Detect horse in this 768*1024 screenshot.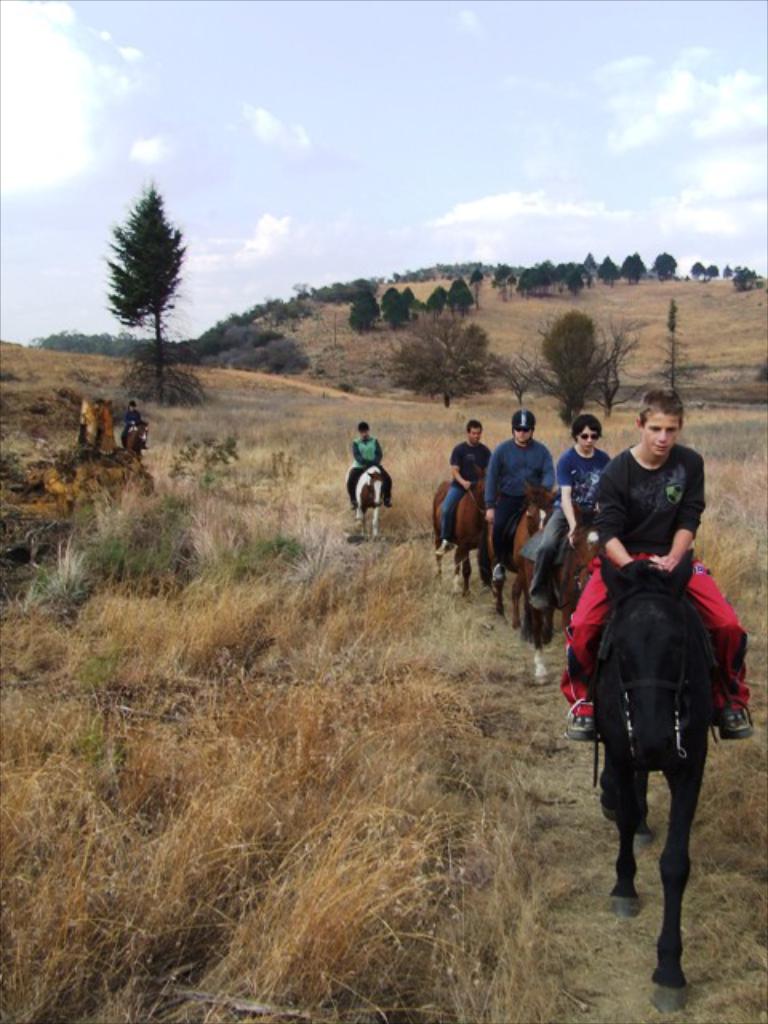
Detection: pyautogui.locateOnScreen(350, 461, 392, 533).
